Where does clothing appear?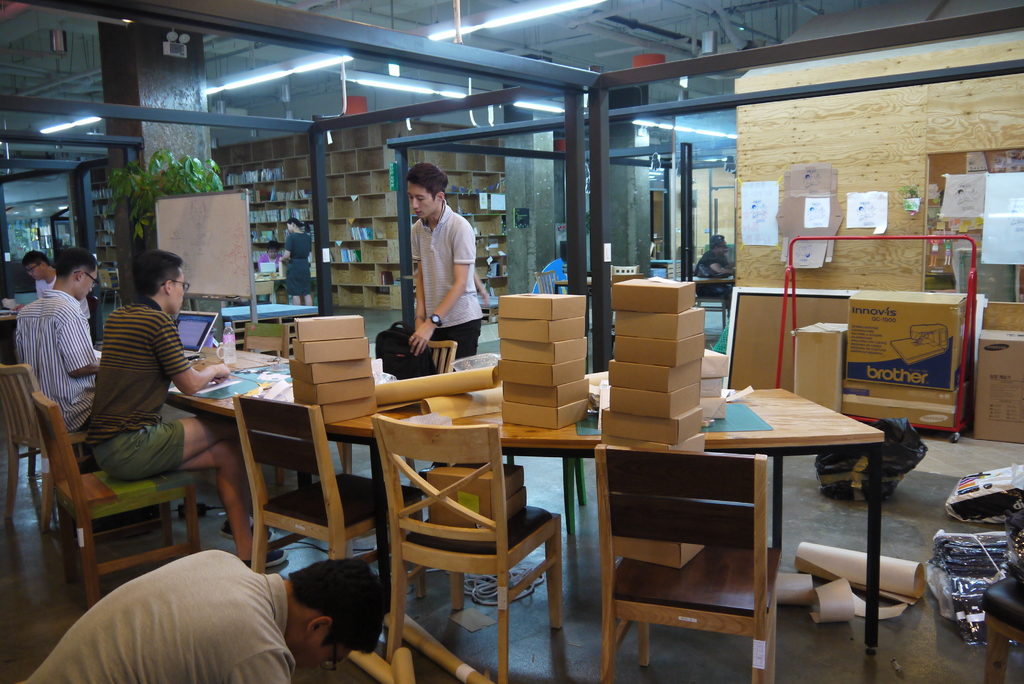
Appears at box=[25, 546, 298, 683].
